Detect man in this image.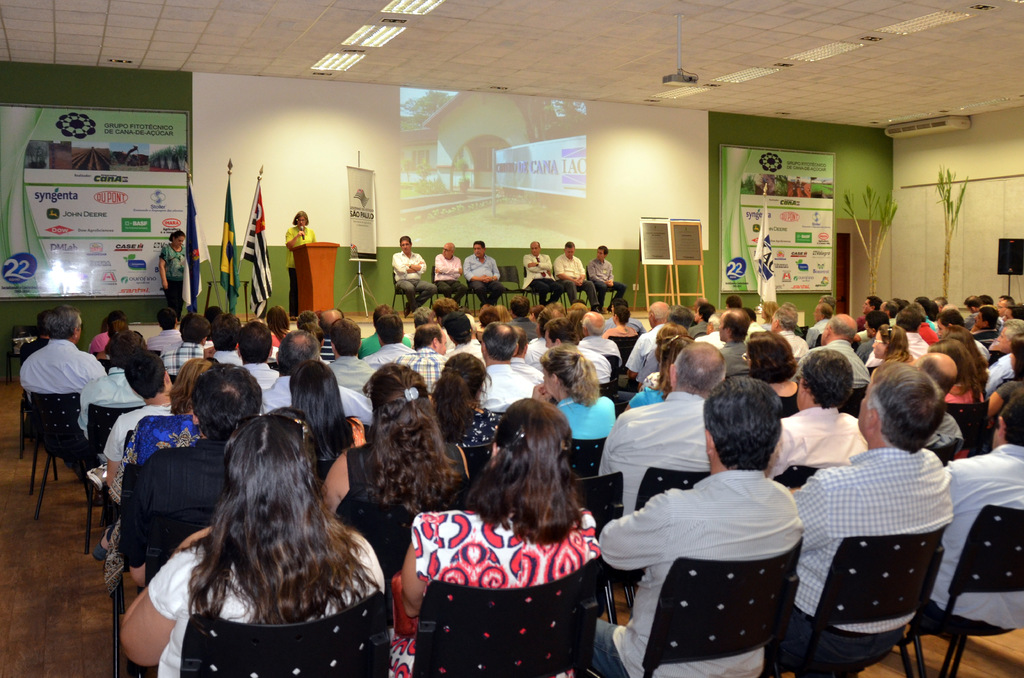
Detection: 213 311 244 367.
